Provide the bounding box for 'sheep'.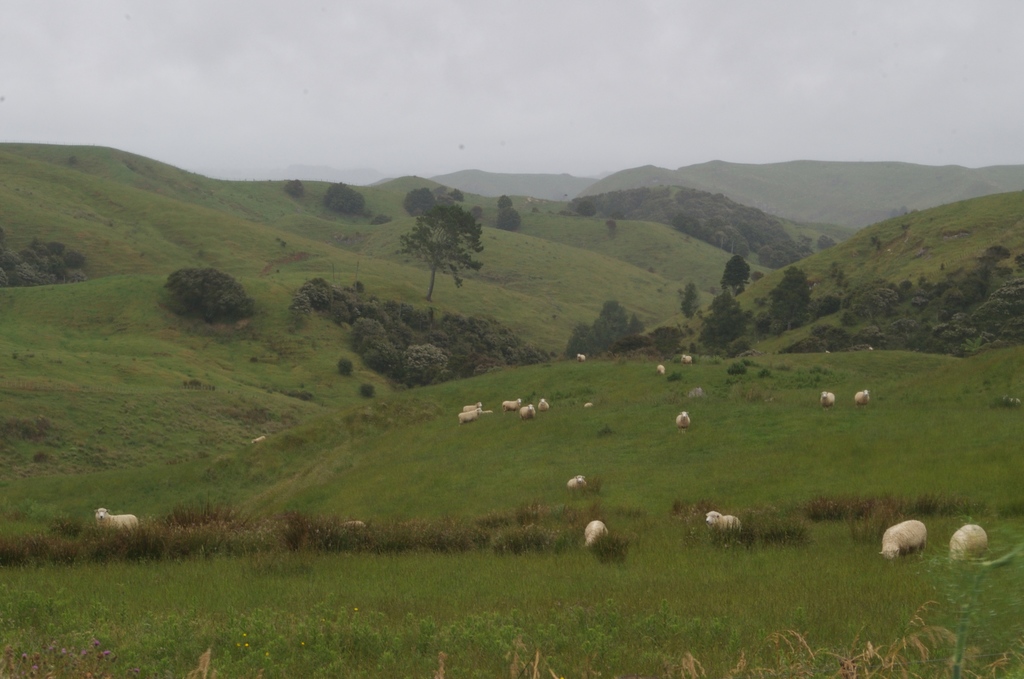
(left=706, top=511, right=742, bottom=538).
